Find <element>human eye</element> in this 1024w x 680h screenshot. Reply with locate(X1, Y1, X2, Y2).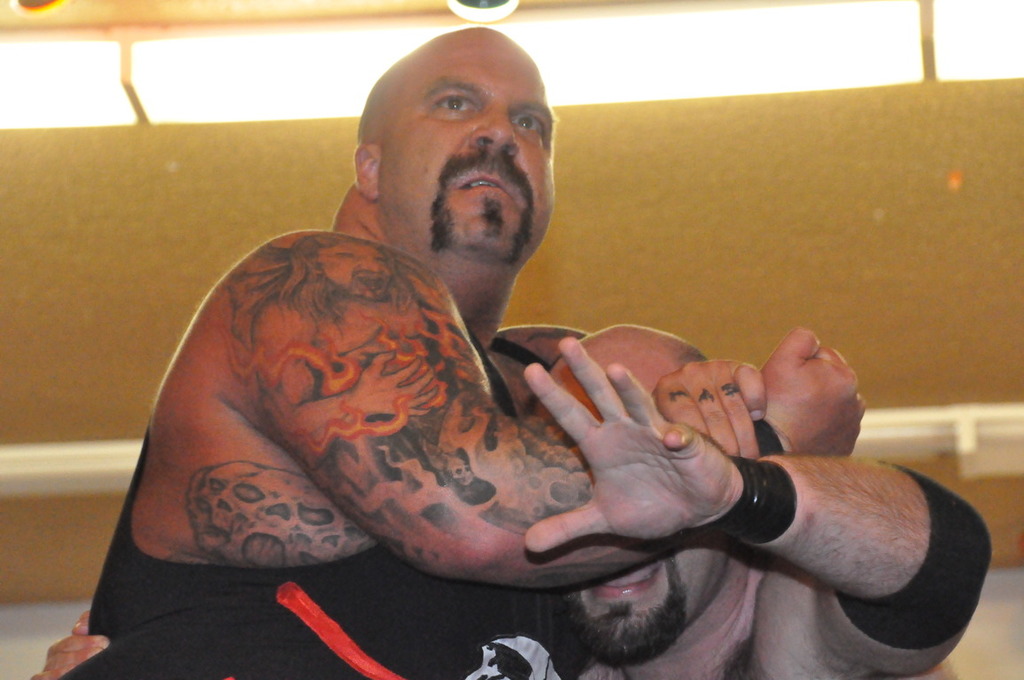
locate(511, 105, 547, 143).
